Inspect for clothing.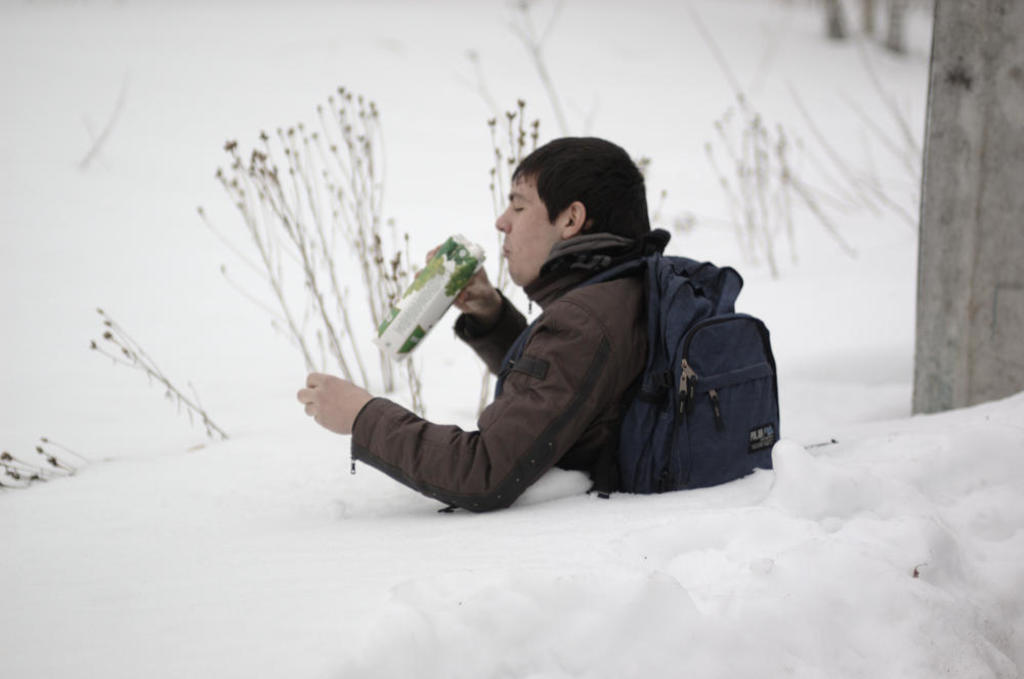
Inspection: crop(346, 234, 671, 523).
